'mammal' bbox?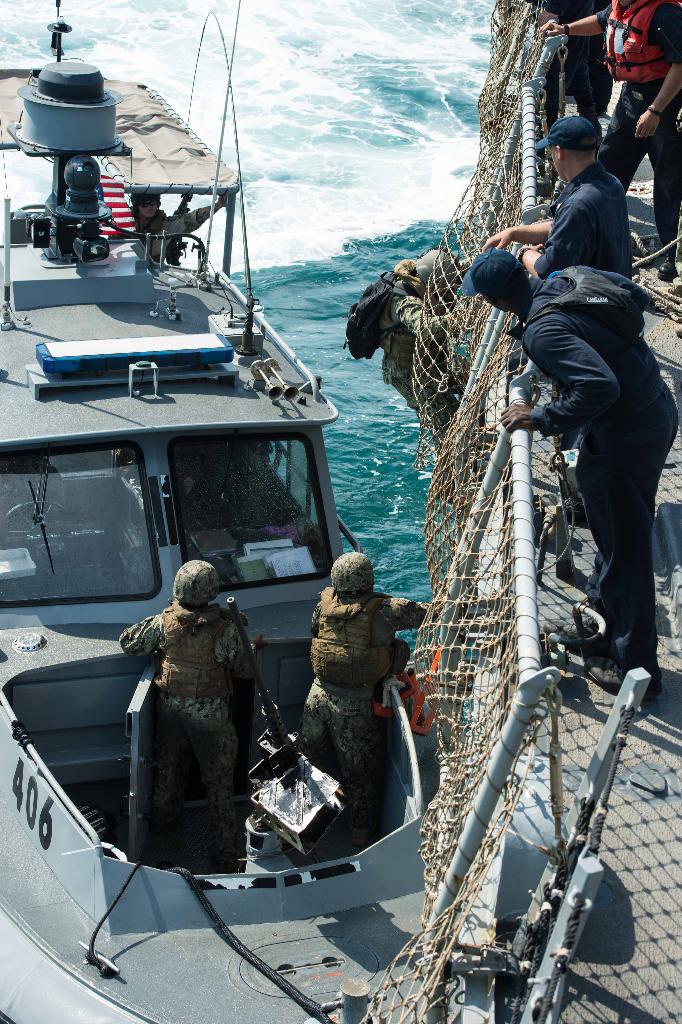
(left=105, top=550, right=265, bottom=883)
